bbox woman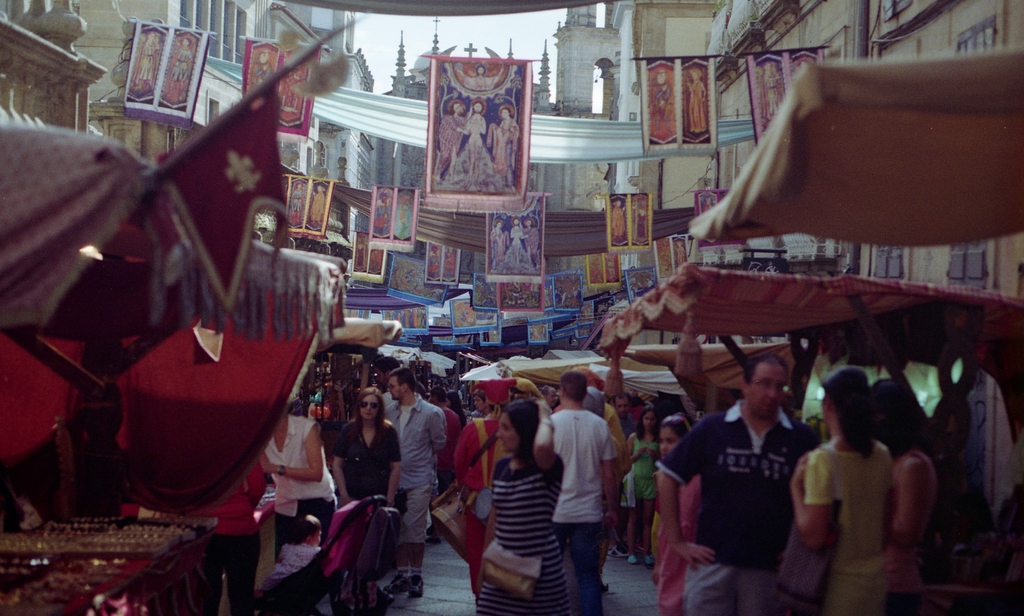
[336, 387, 415, 582]
